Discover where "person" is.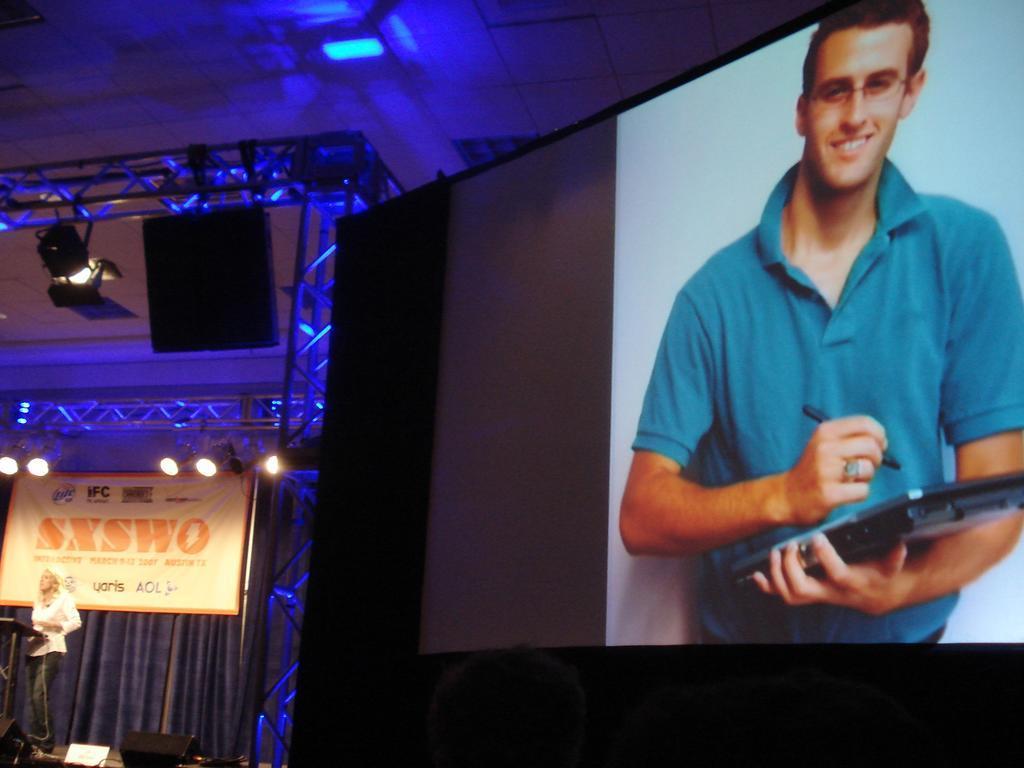
Discovered at x1=629 y1=8 x2=1013 y2=680.
